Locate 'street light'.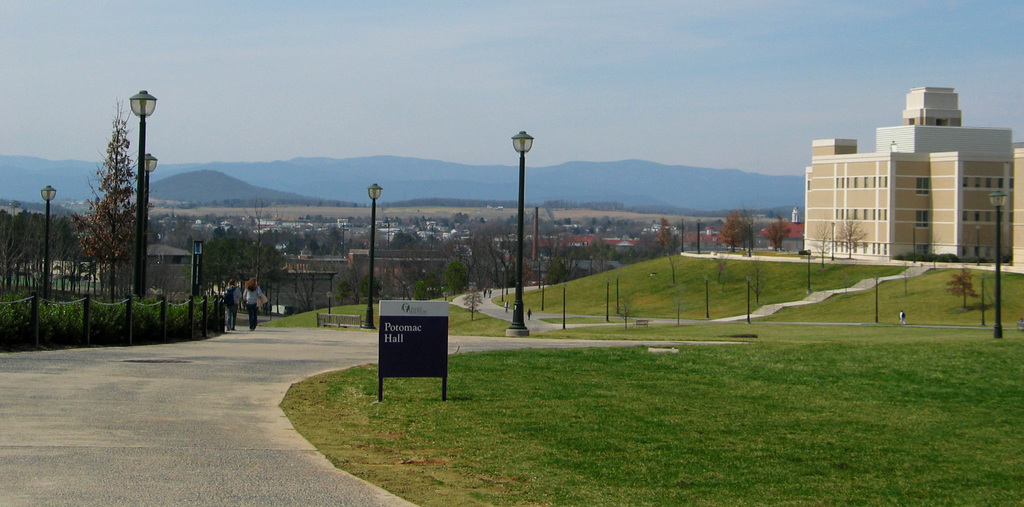
Bounding box: <bbox>985, 186, 1012, 336</bbox>.
